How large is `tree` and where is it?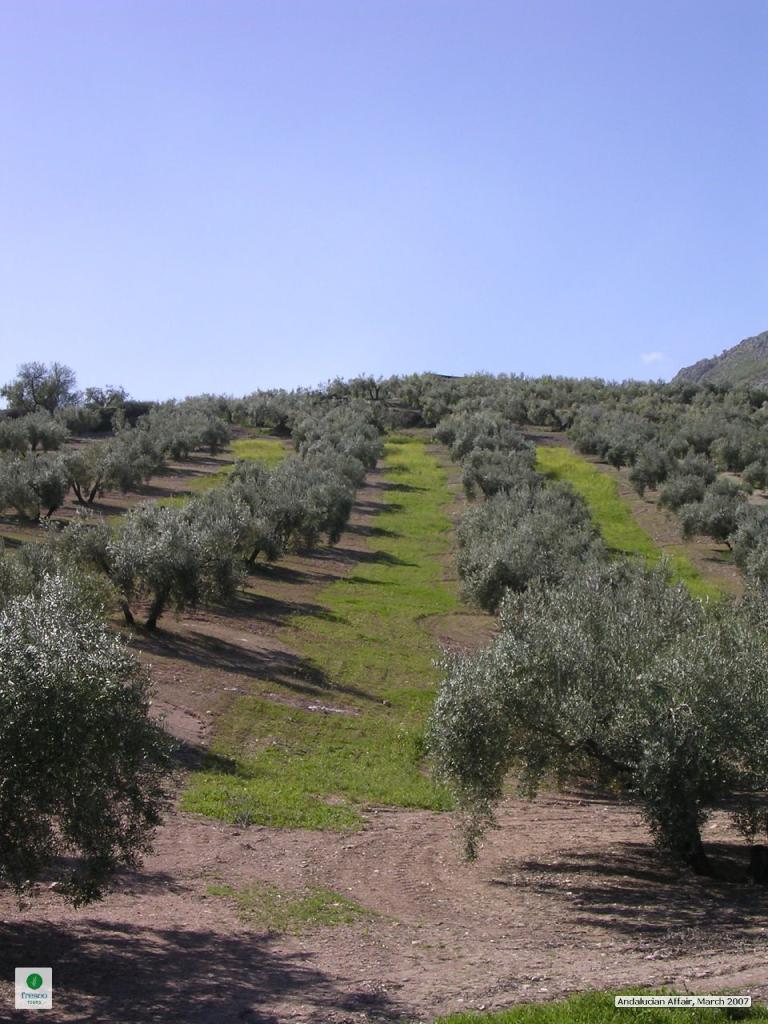
Bounding box: 310/430/365/493.
